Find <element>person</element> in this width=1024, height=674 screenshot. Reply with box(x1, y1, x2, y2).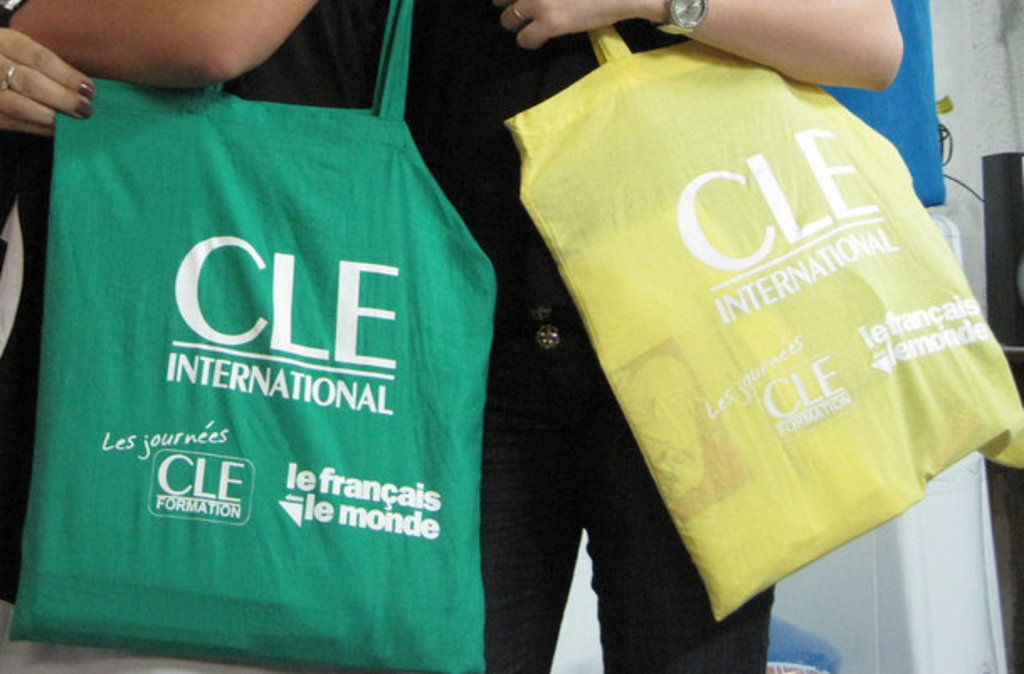
box(343, 0, 963, 639).
